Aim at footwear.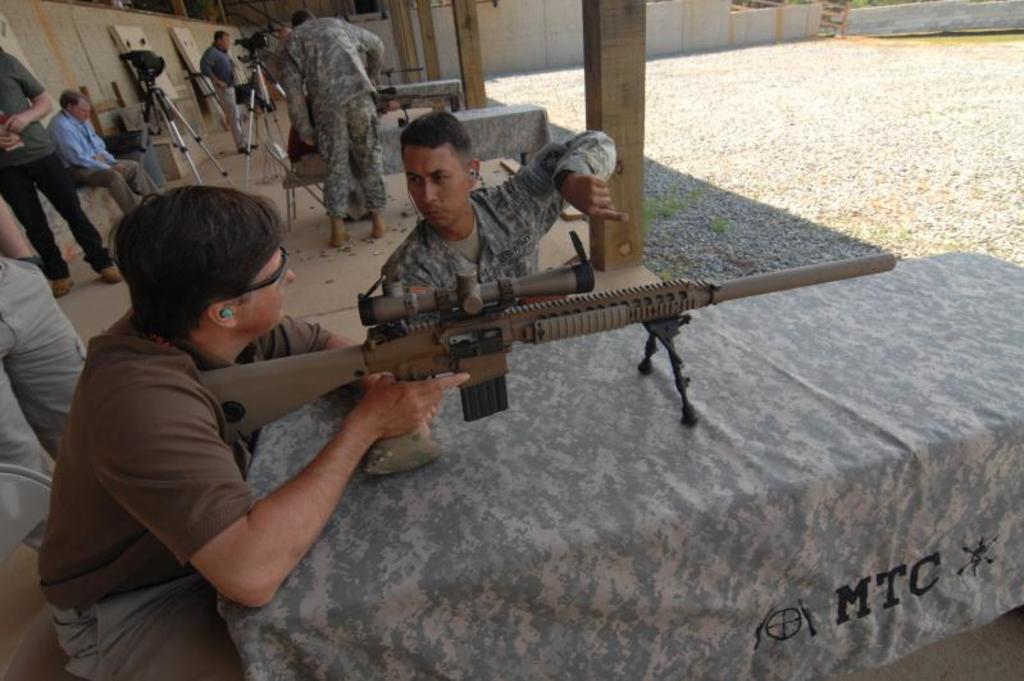
Aimed at left=250, top=141, right=256, bottom=146.
